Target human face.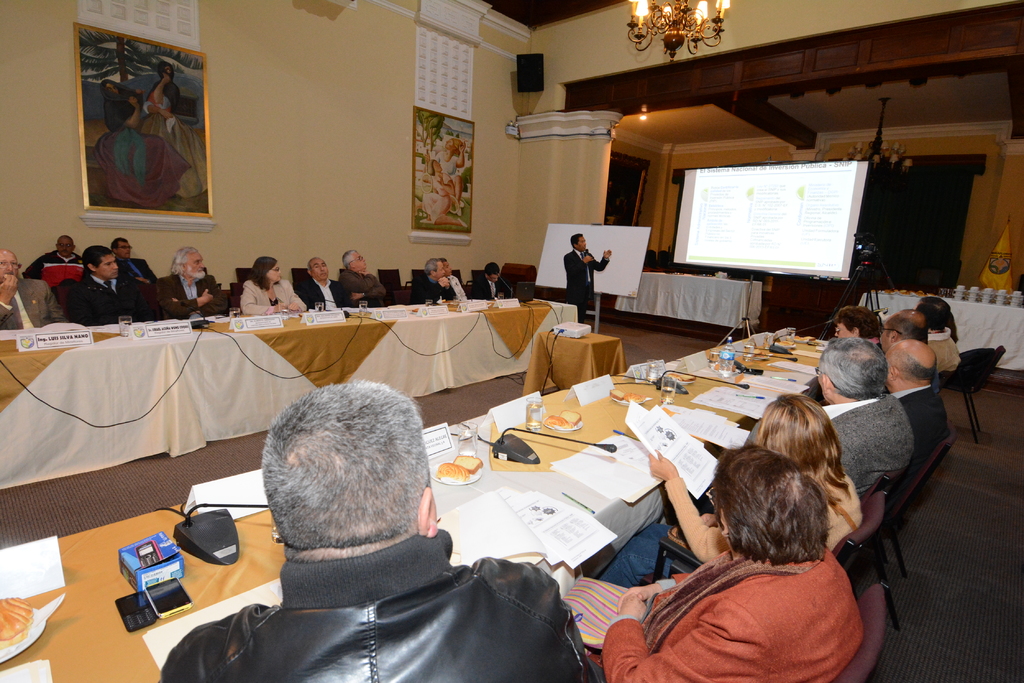
Target region: {"left": 0, "top": 249, "right": 19, "bottom": 279}.
